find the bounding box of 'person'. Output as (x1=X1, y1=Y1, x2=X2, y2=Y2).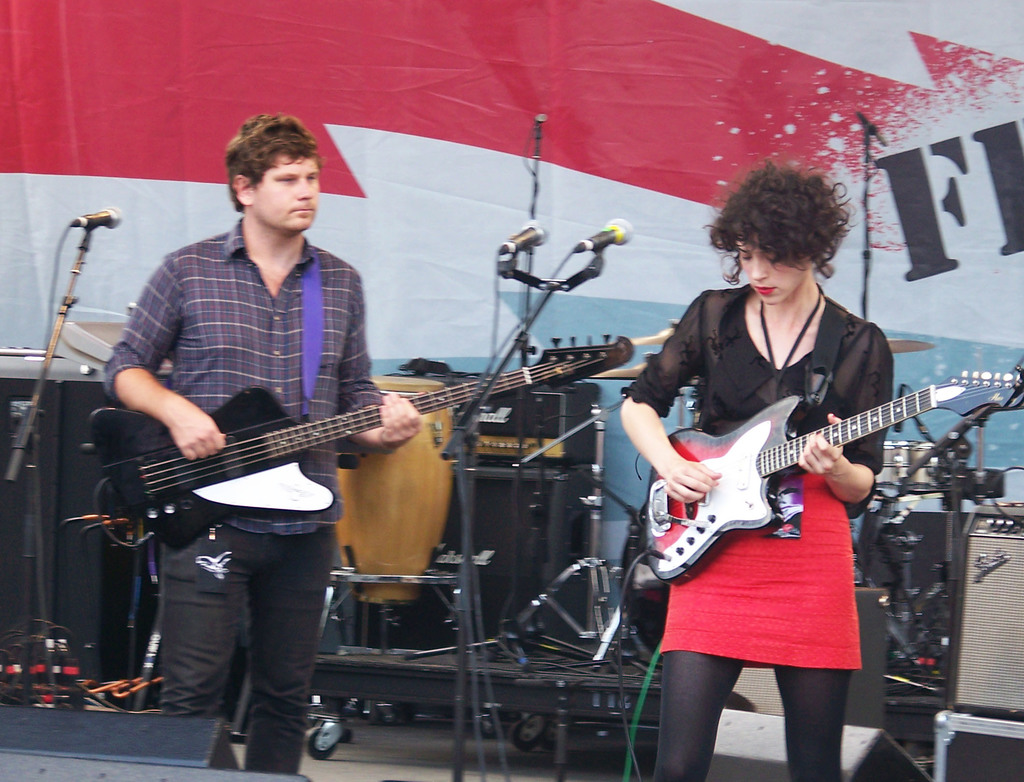
(x1=106, y1=111, x2=424, y2=781).
